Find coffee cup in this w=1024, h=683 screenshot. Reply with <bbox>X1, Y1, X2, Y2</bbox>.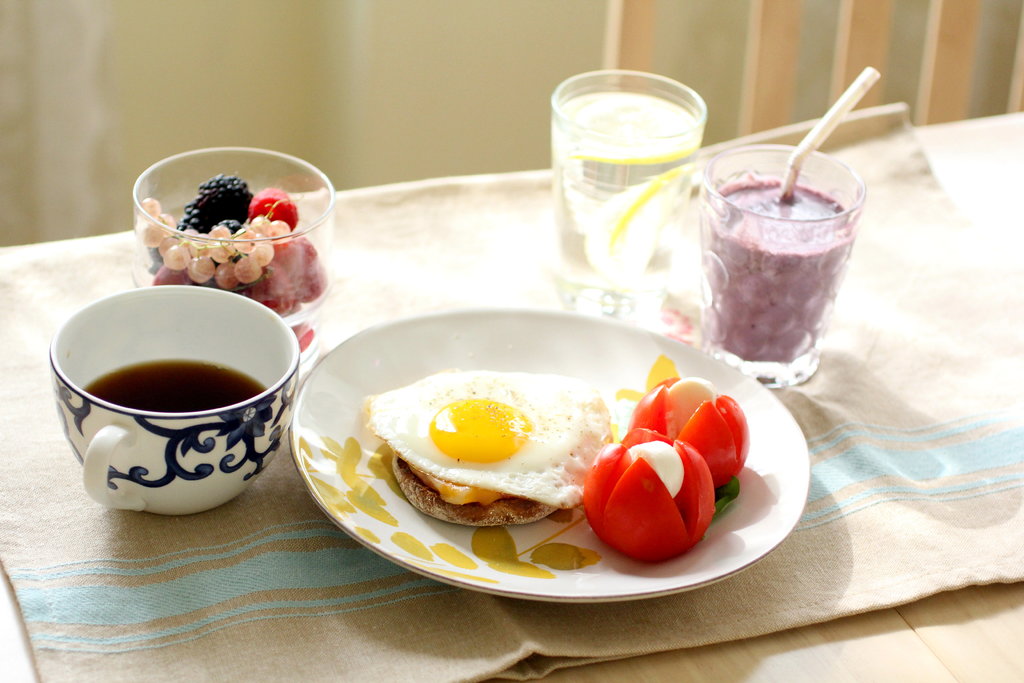
<bbox>49, 283, 298, 514</bbox>.
